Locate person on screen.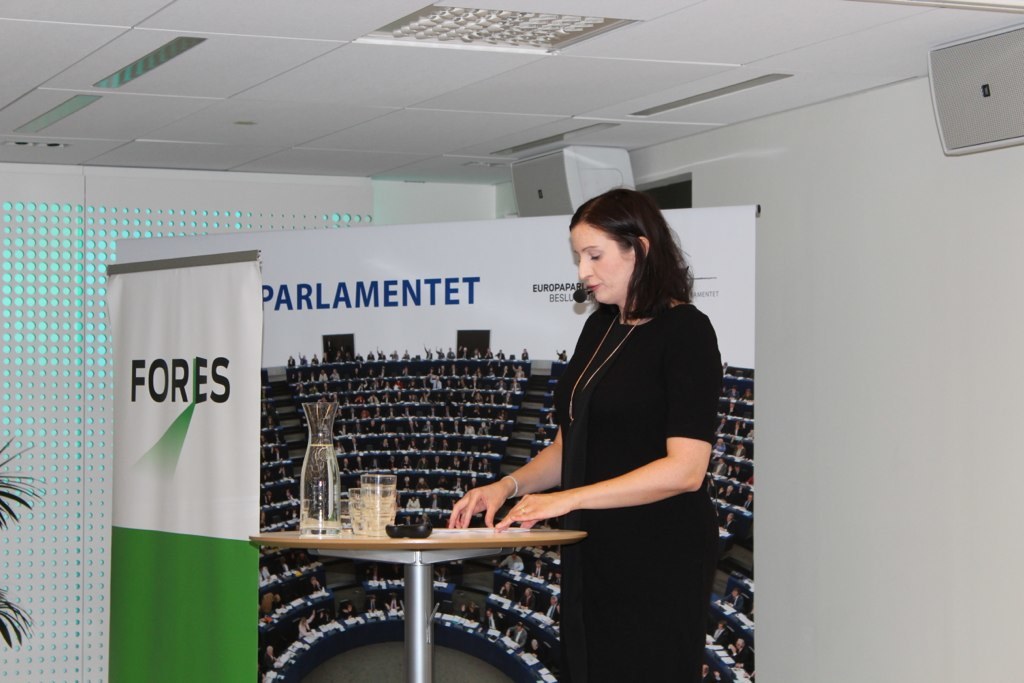
On screen at <region>258, 567, 277, 591</region>.
